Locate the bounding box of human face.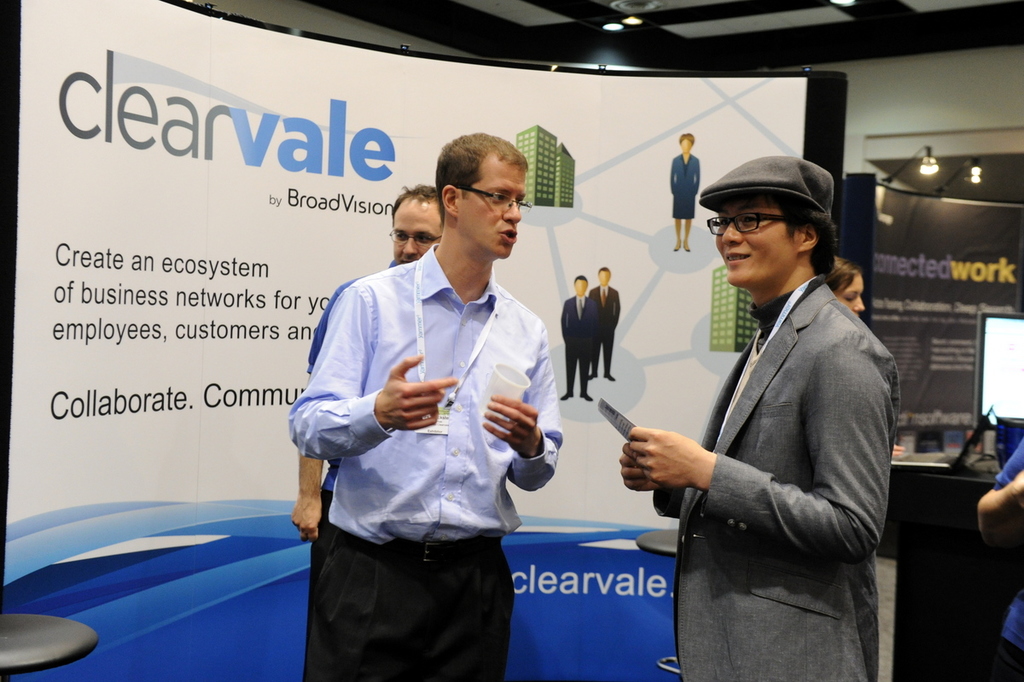
Bounding box: [391,203,441,266].
